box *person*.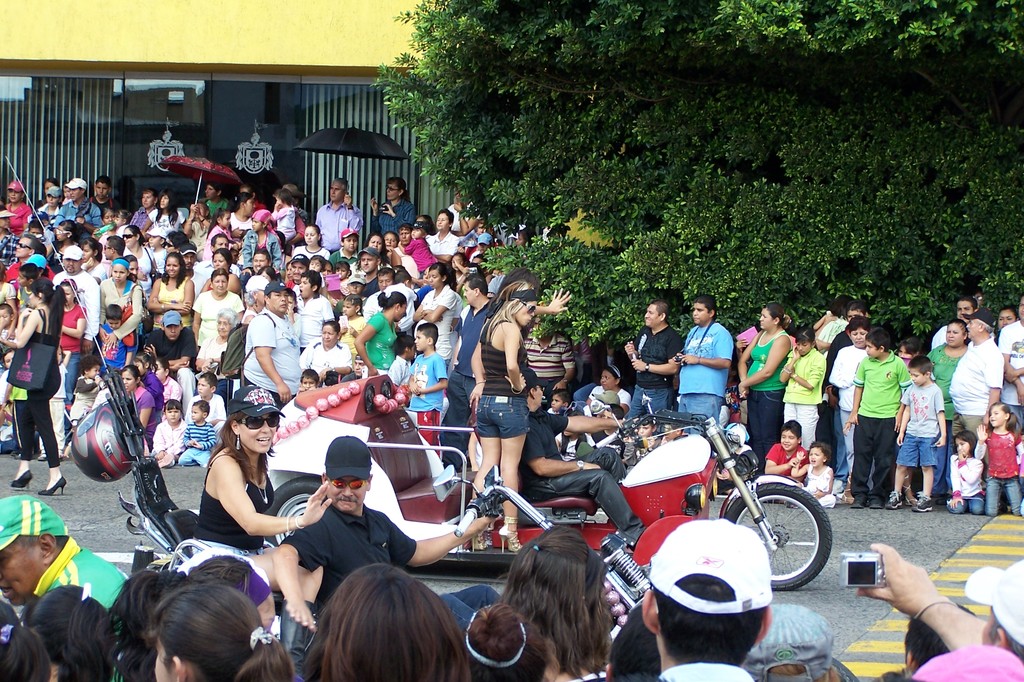
crop(947, 308, 1005, 438).
